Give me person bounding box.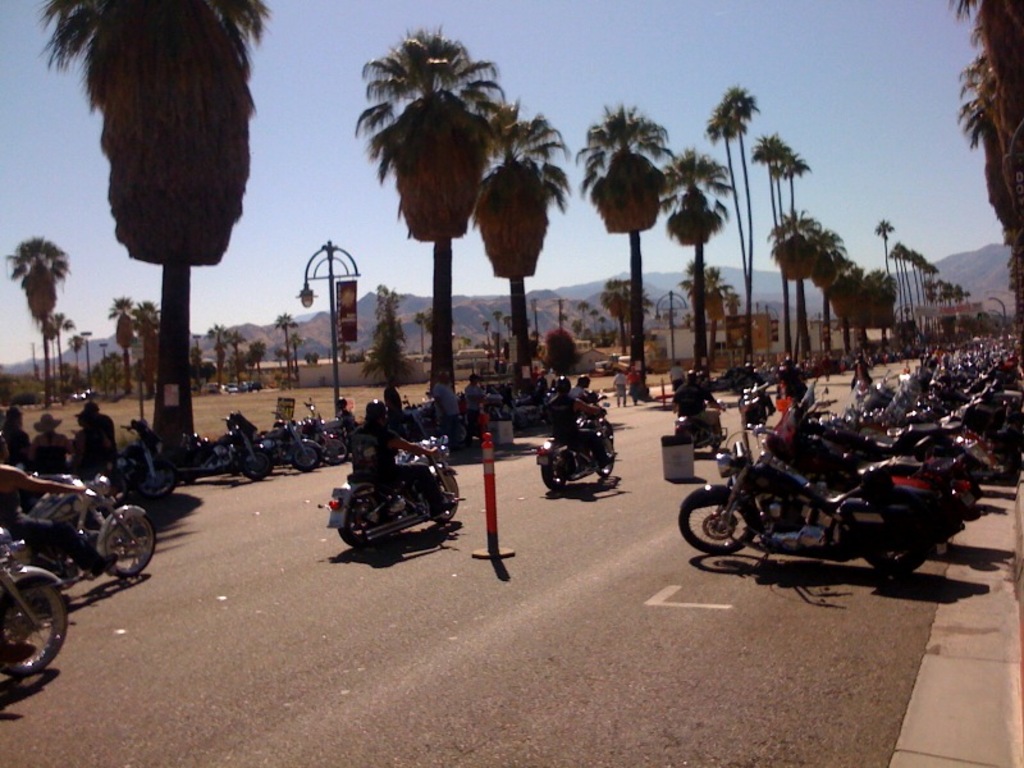
locate(470, 375, 483, 439).
